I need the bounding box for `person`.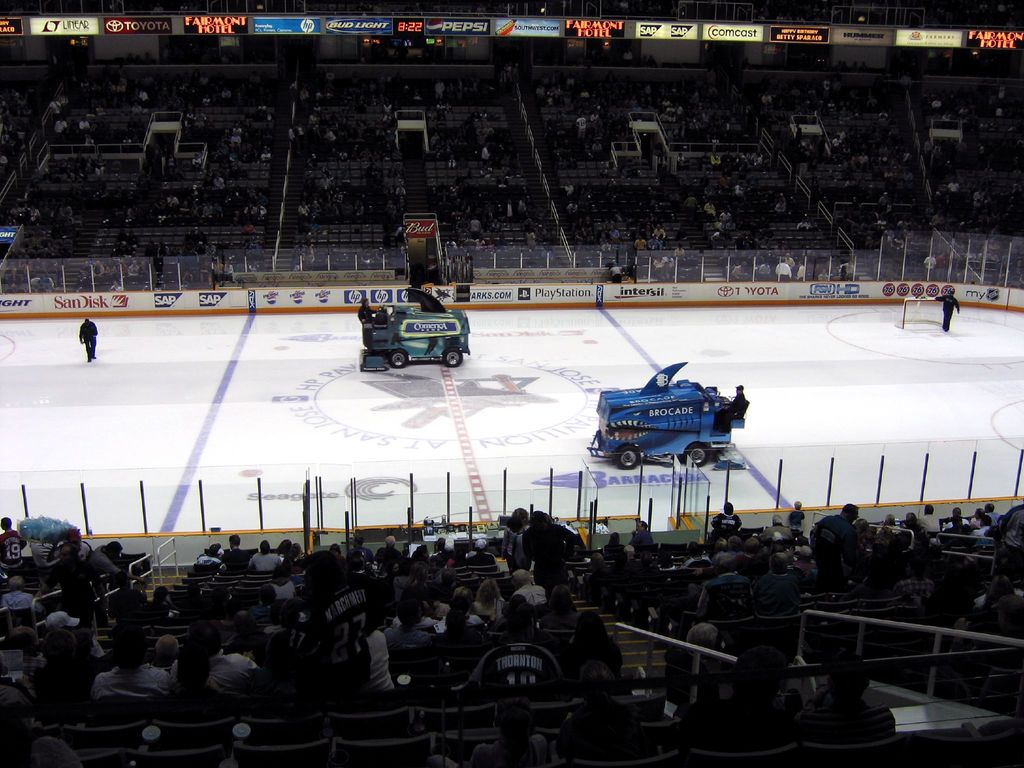
Here it is: [x1=79, y1=315, x2=97, y2=358].
